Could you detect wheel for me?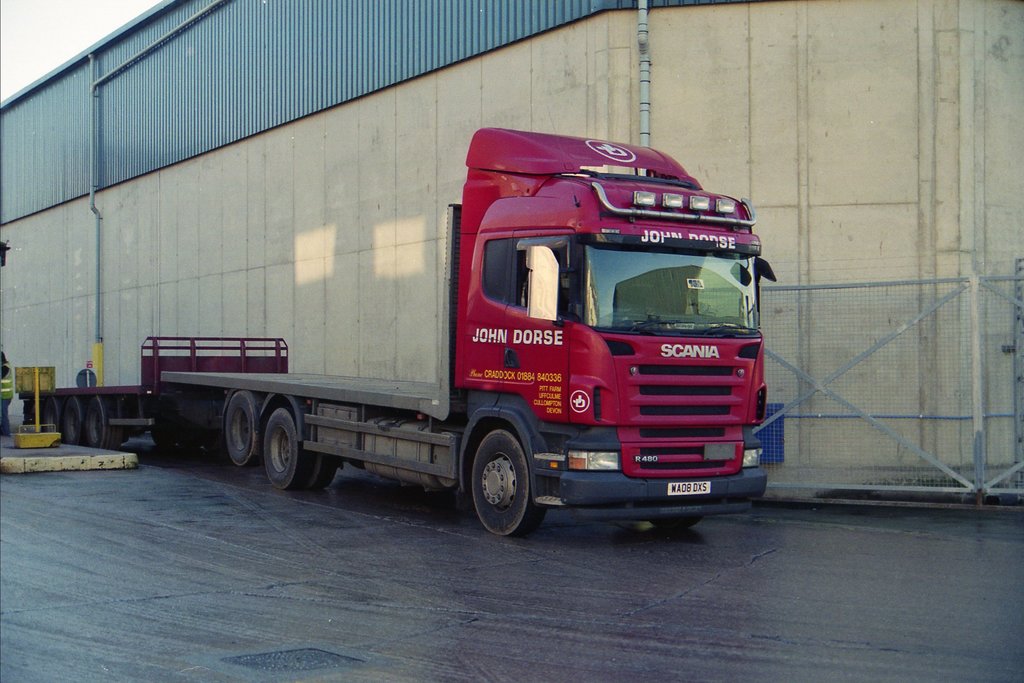
Detection result: [151,400,181,446].
